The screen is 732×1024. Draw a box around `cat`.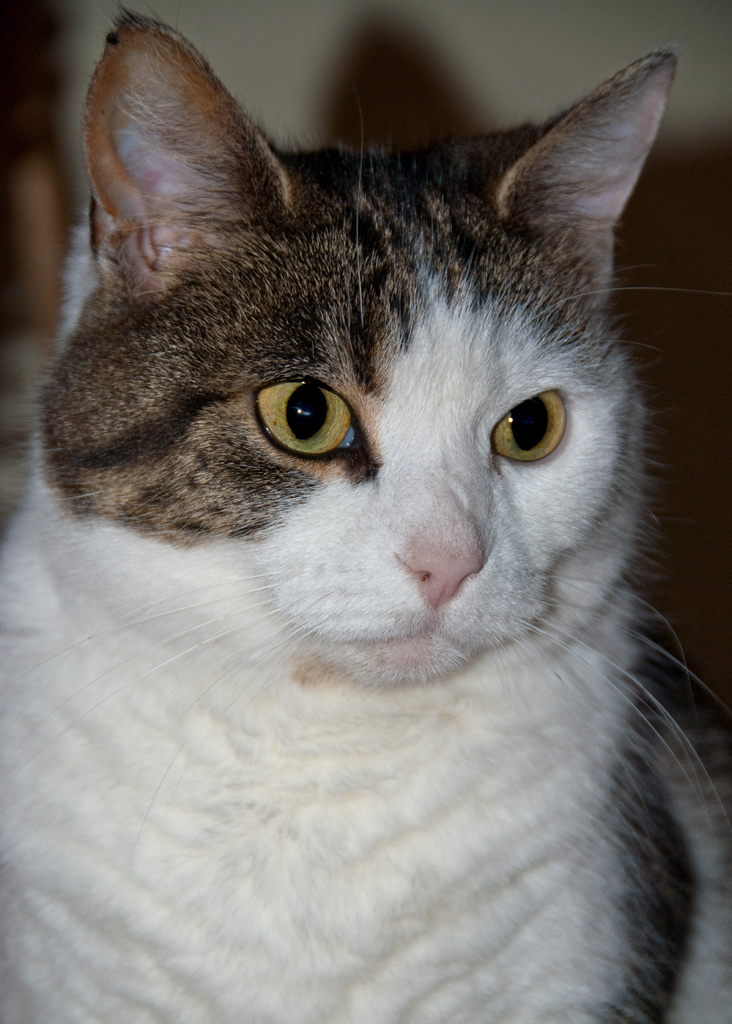
{"x1": 0, "y1": 8, "x2": 731, "y2": 1023}.
